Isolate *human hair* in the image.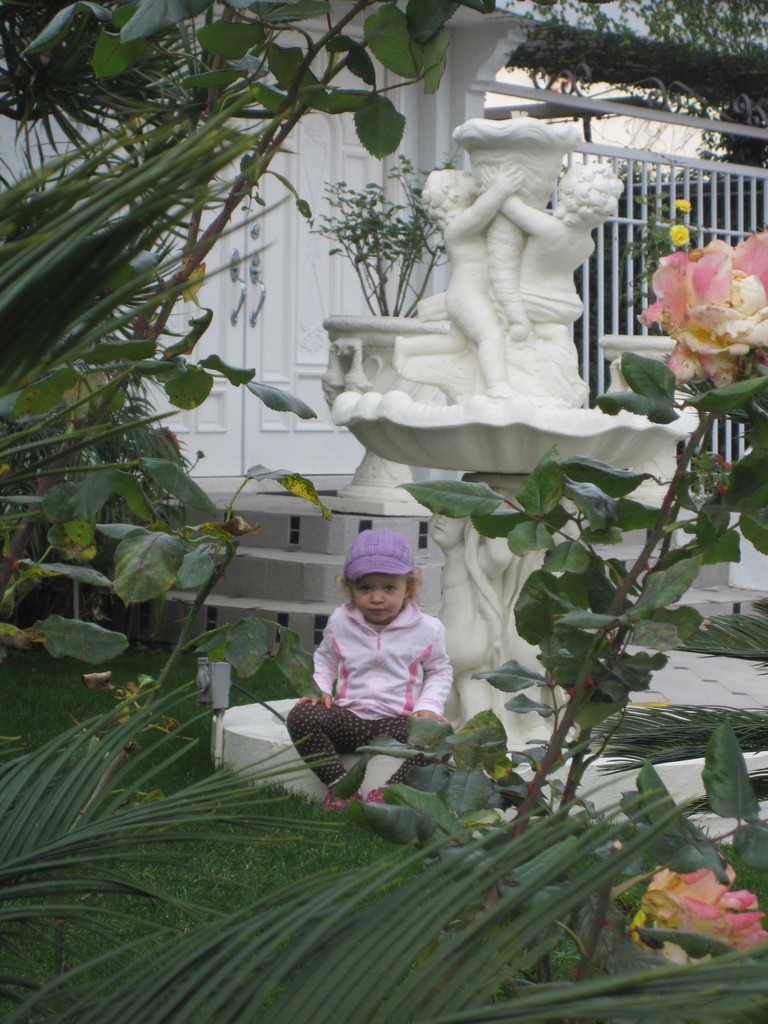
Isolated region: <box>336,568,420,611</box>.
